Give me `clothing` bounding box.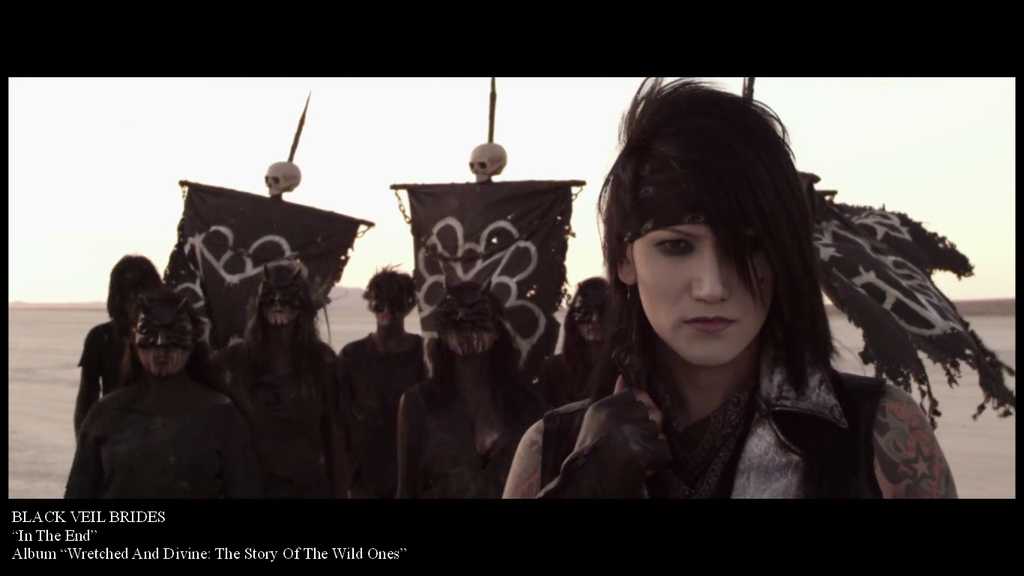
bbox=(61, 405, 256, 504).
